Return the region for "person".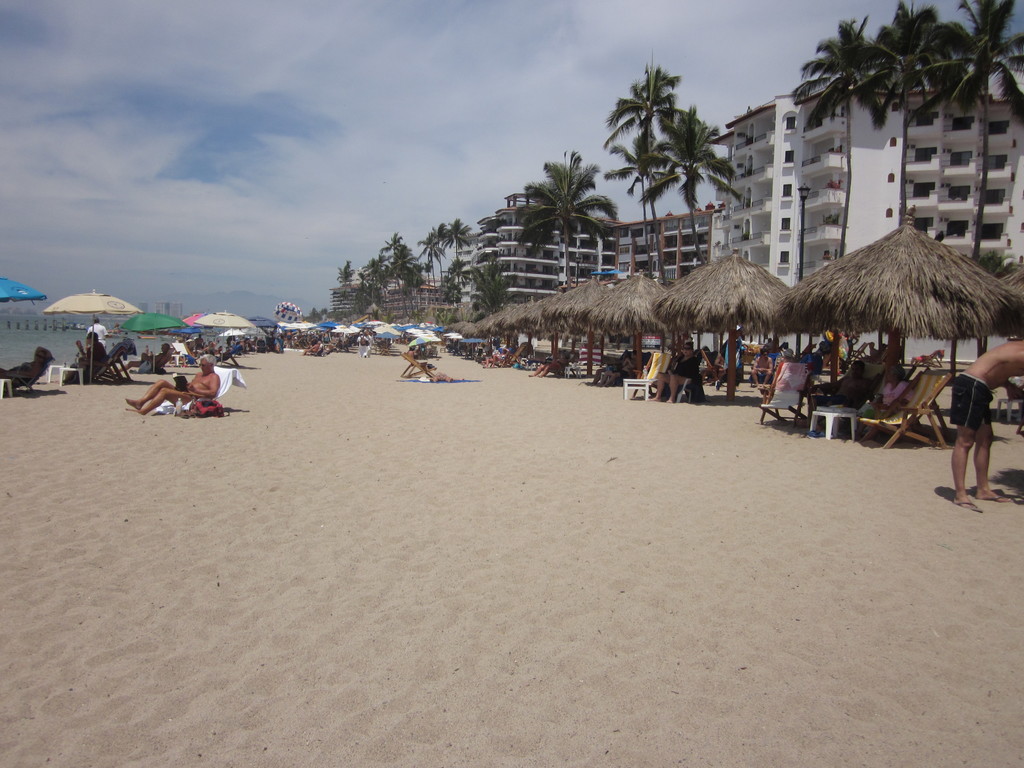
x1=938 y1=331 x2=1023 y2=515.
